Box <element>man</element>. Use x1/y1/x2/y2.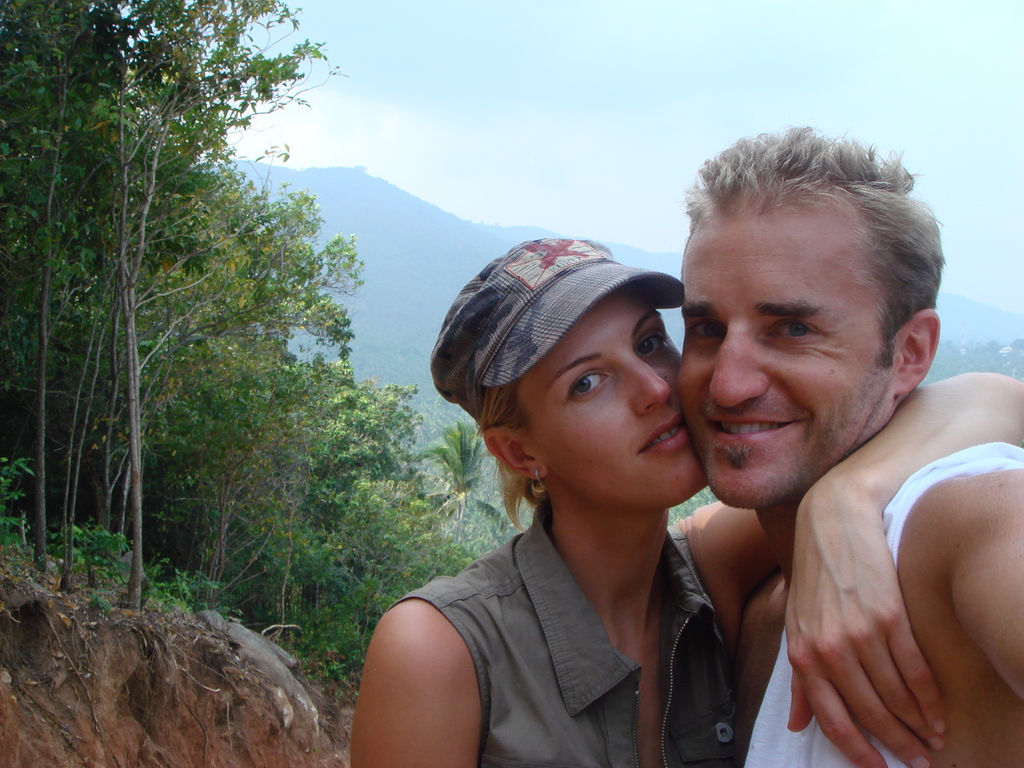
668/168/1023/767.
